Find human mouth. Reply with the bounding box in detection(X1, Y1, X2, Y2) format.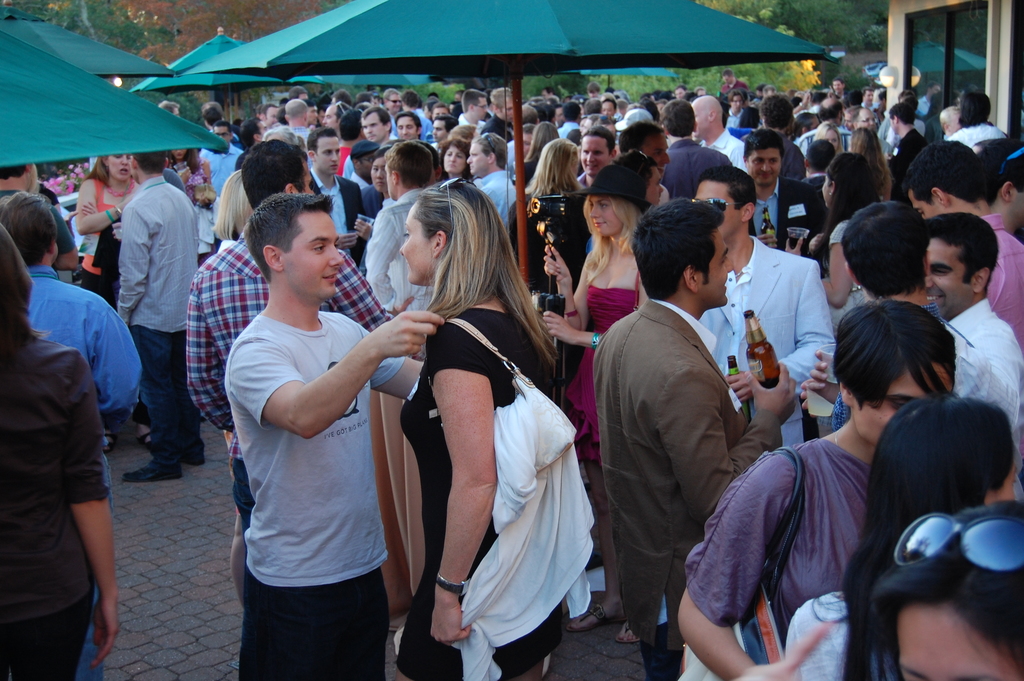
detection(588, 218, 607, 227).
